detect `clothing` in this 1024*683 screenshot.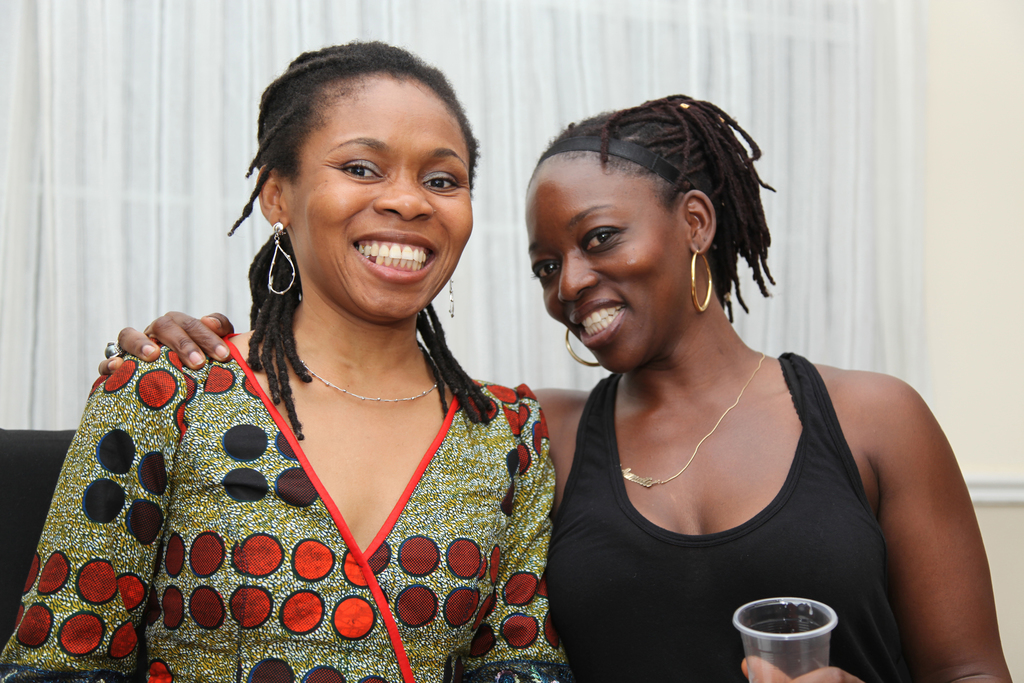
Detection: (545, 347, 911, 682).
